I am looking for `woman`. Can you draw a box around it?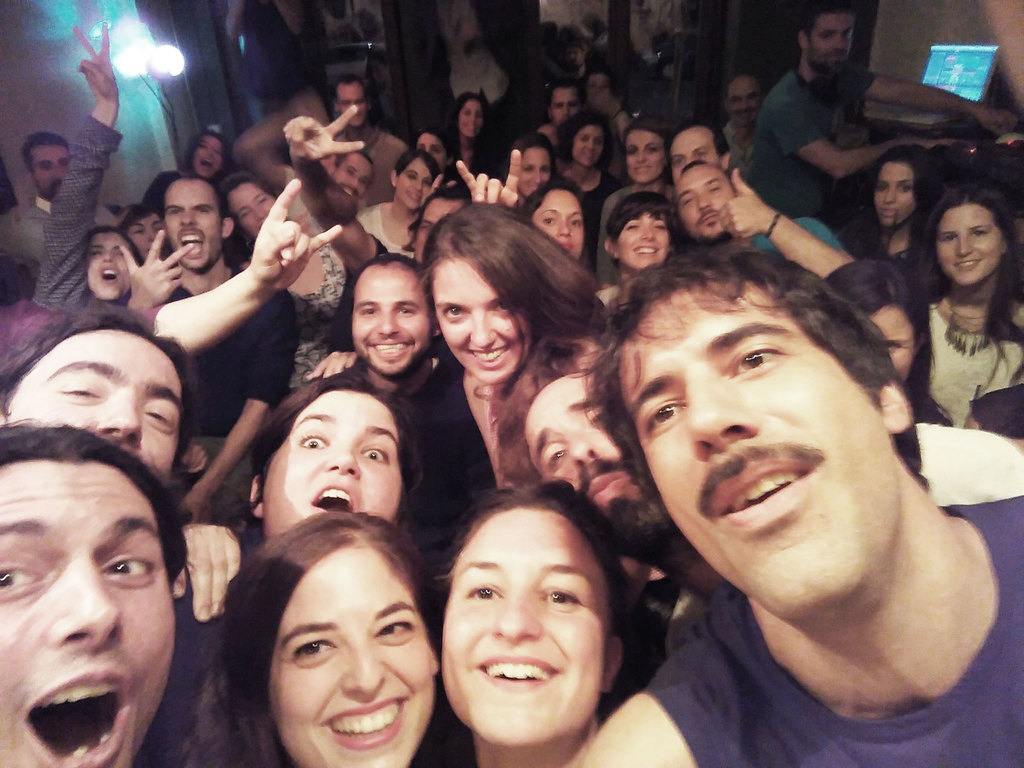
Sure, the bounding box is <box>879,196,1023,434</box>.
